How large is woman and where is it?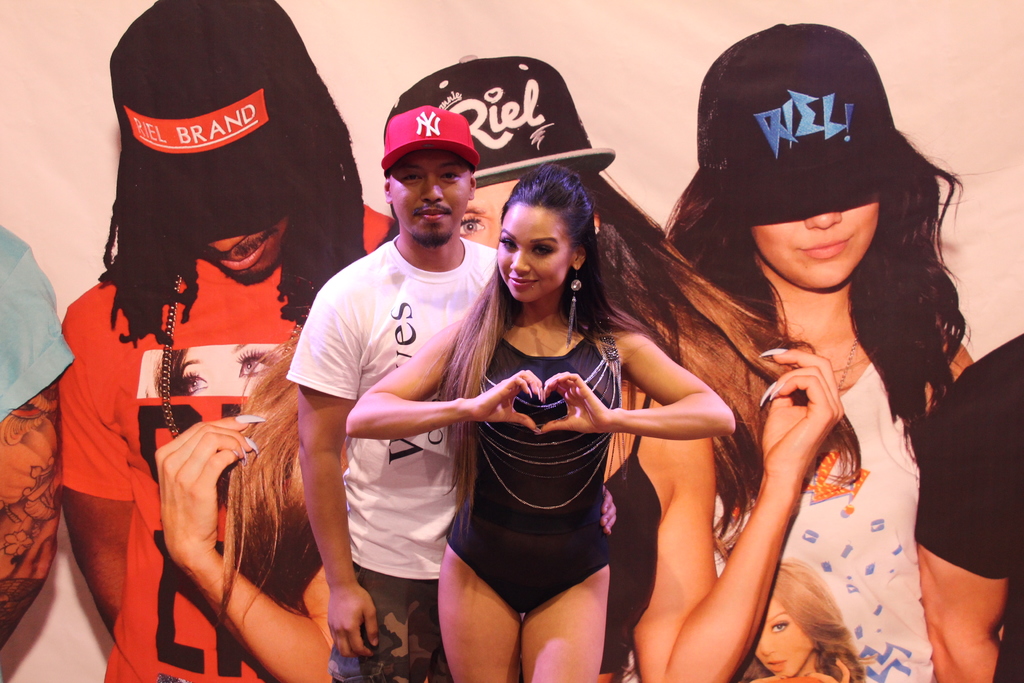
Bounding box: bbox(343, 160, 736, 682).
